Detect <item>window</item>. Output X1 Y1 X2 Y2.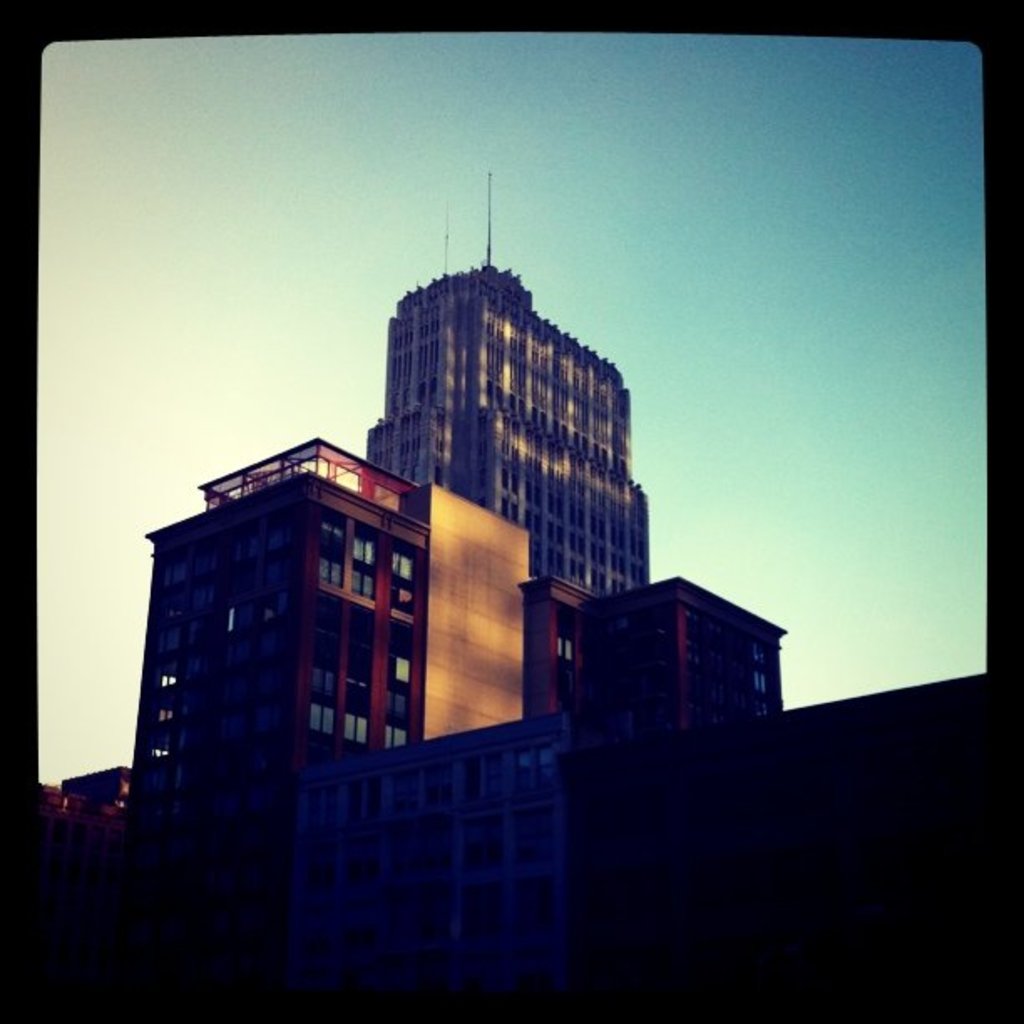
273 517 294 552.
